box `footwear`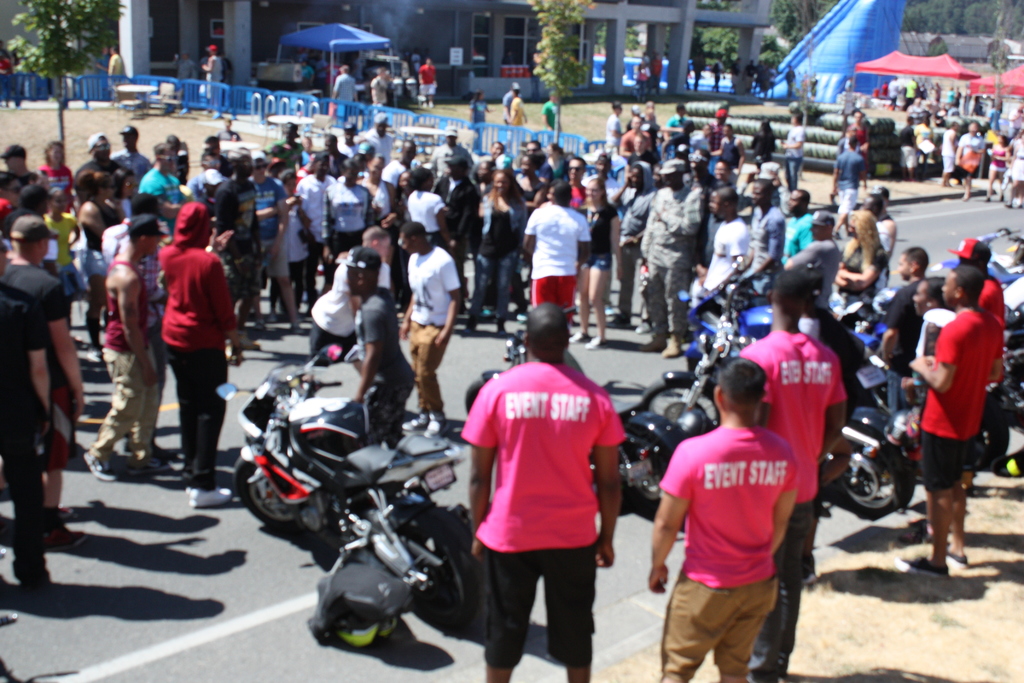
[left=190, top=486, right=232, bottom=509]
